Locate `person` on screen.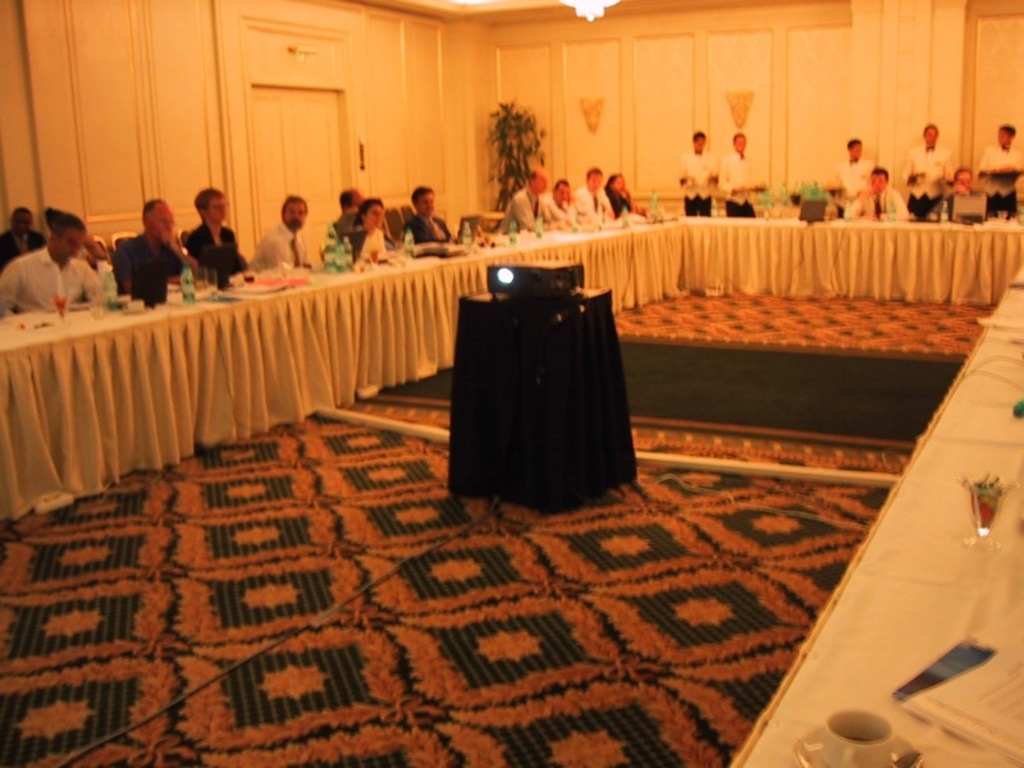
On screen at [x1=948, y1=164, x2=991, y2=192].
